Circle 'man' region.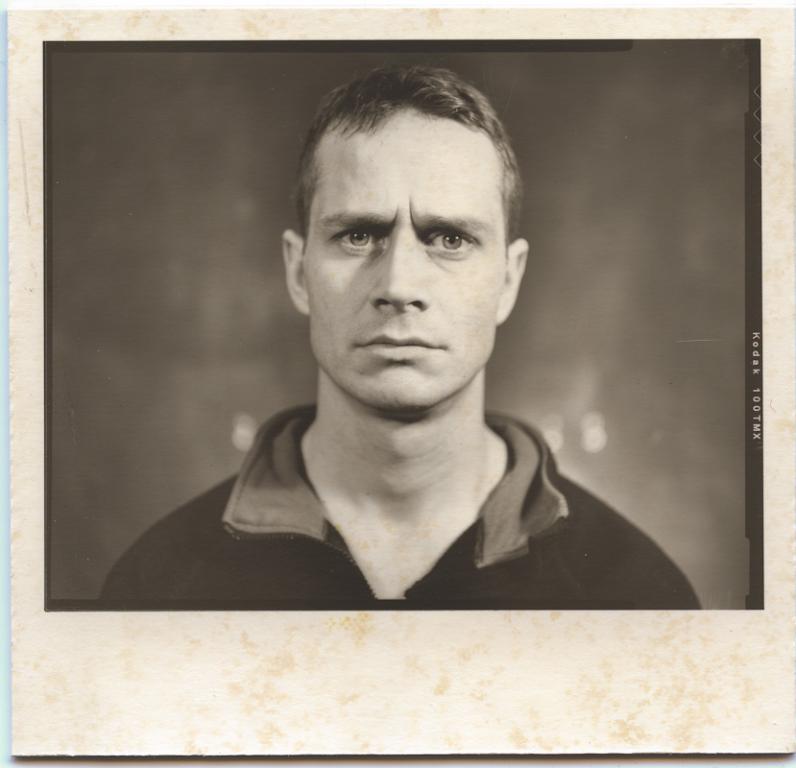
Region: {"x1": 132, "y1": 84, "x2": 706, "y2": 598}.
